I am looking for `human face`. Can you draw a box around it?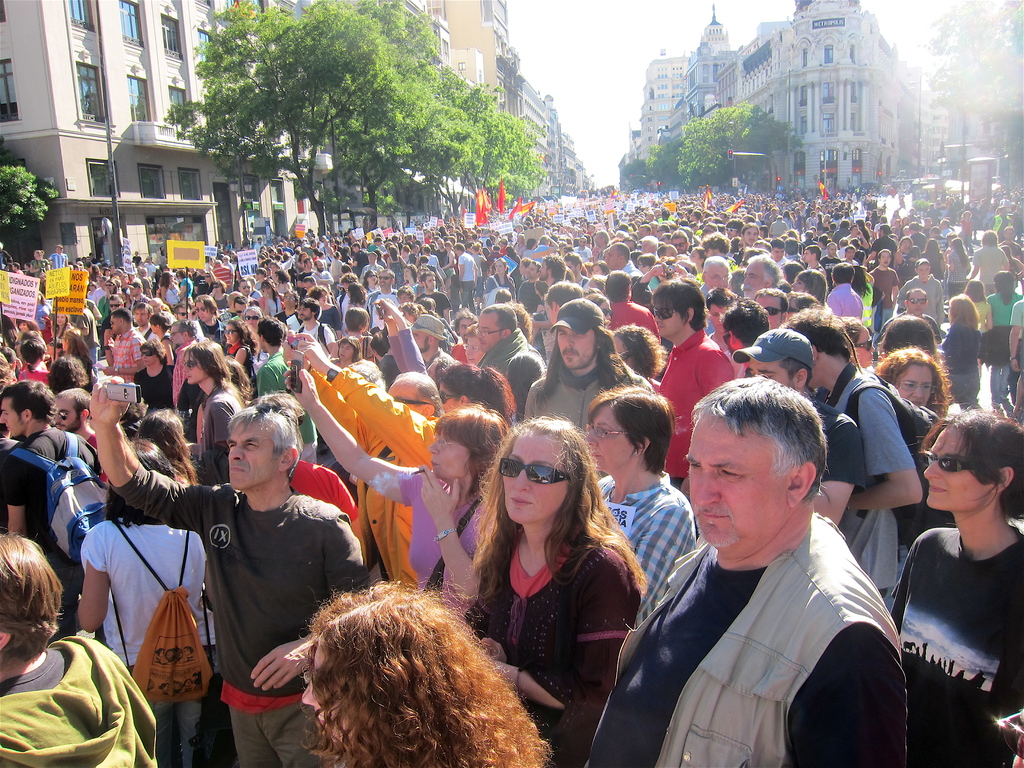
Sure, the bounding box is <region>502, 435, 571, 521</region>.
